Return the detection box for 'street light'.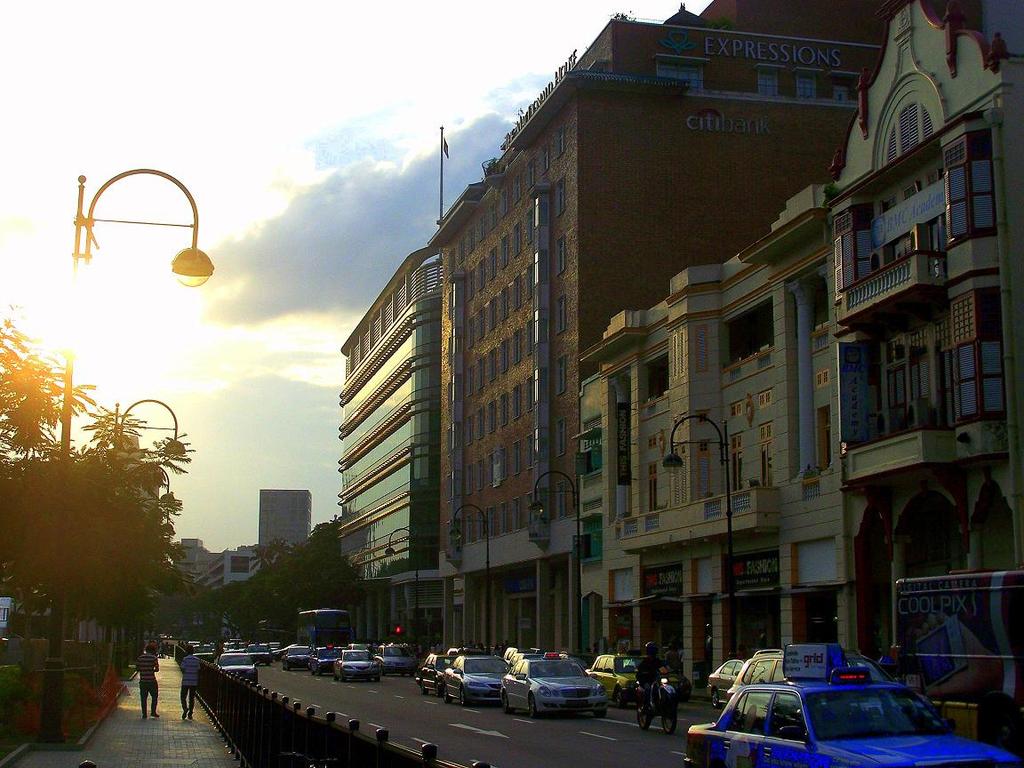
region(449, 497, 488, 658).
